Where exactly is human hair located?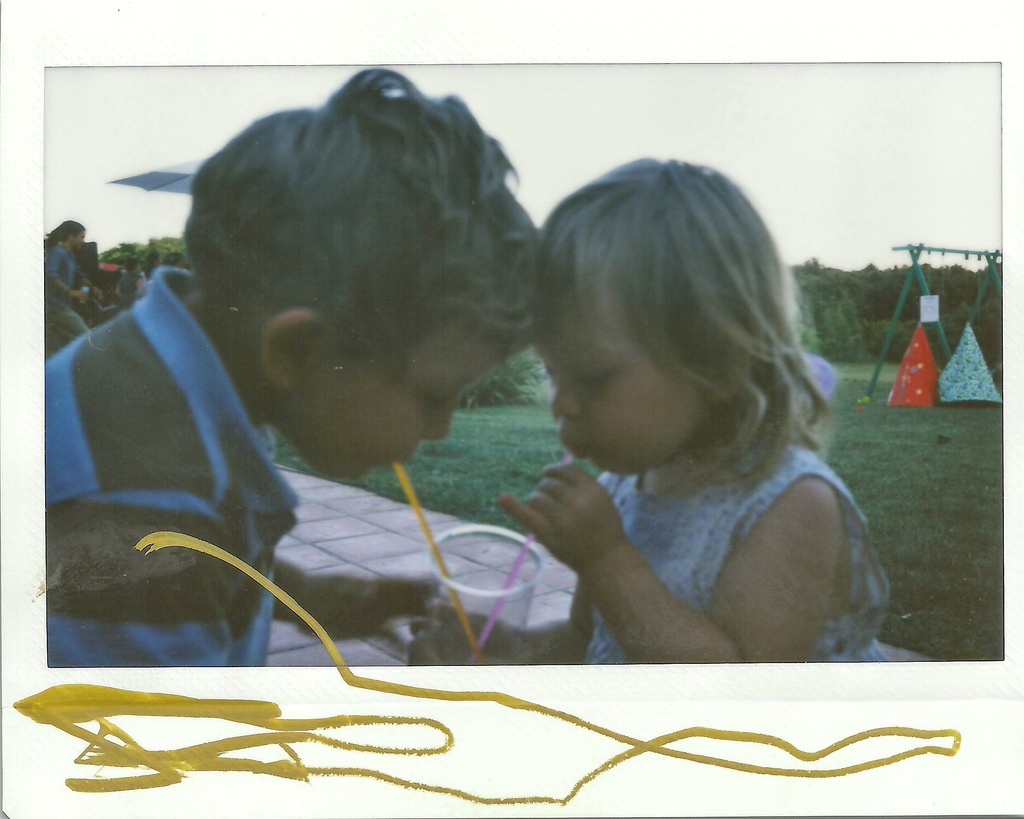
Its bounding box is bbox=[184, 88, 584, 353].
